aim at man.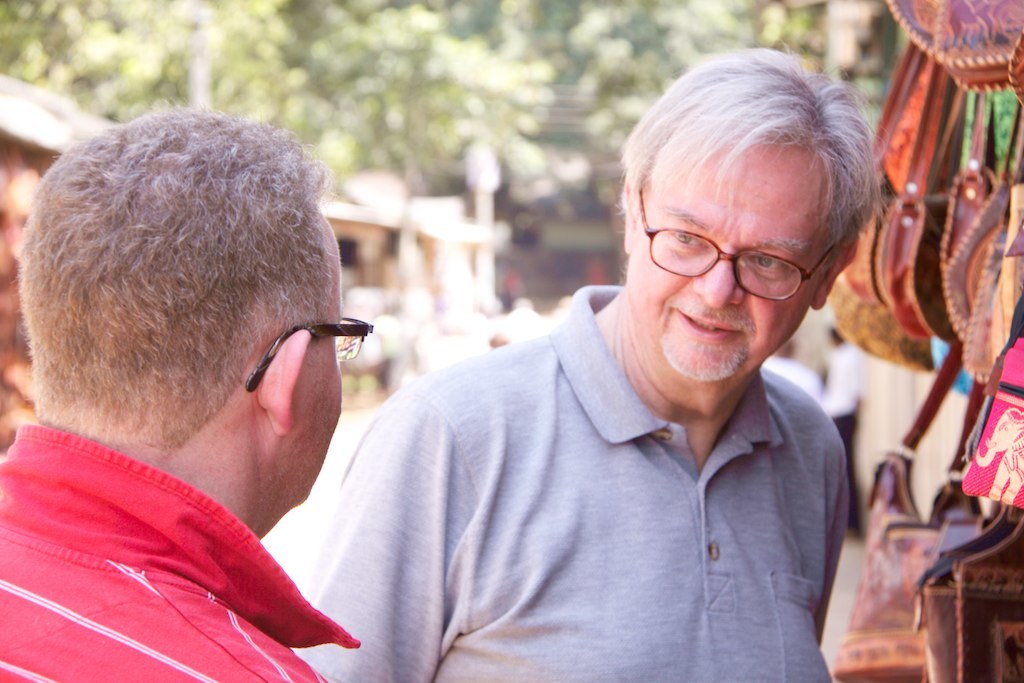
Aimed at {"left": 0, "top": 103, "right": 369, "bottom": 682}.
